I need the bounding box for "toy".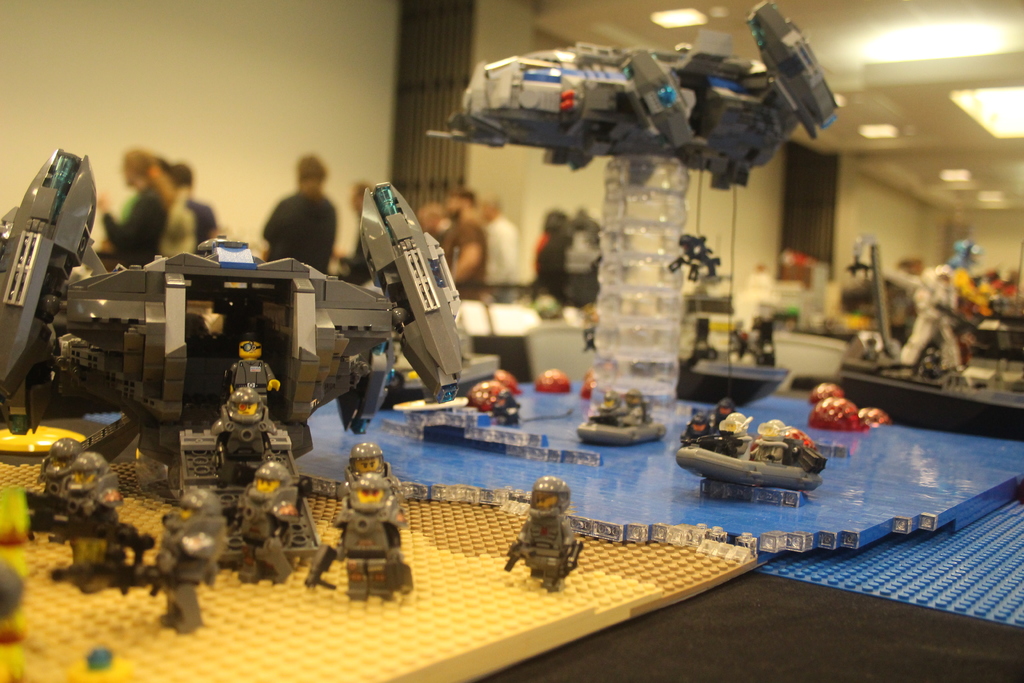
Here it is: {"x1": 460, "y1": 1, "x2": 839, "y2": 190}.
